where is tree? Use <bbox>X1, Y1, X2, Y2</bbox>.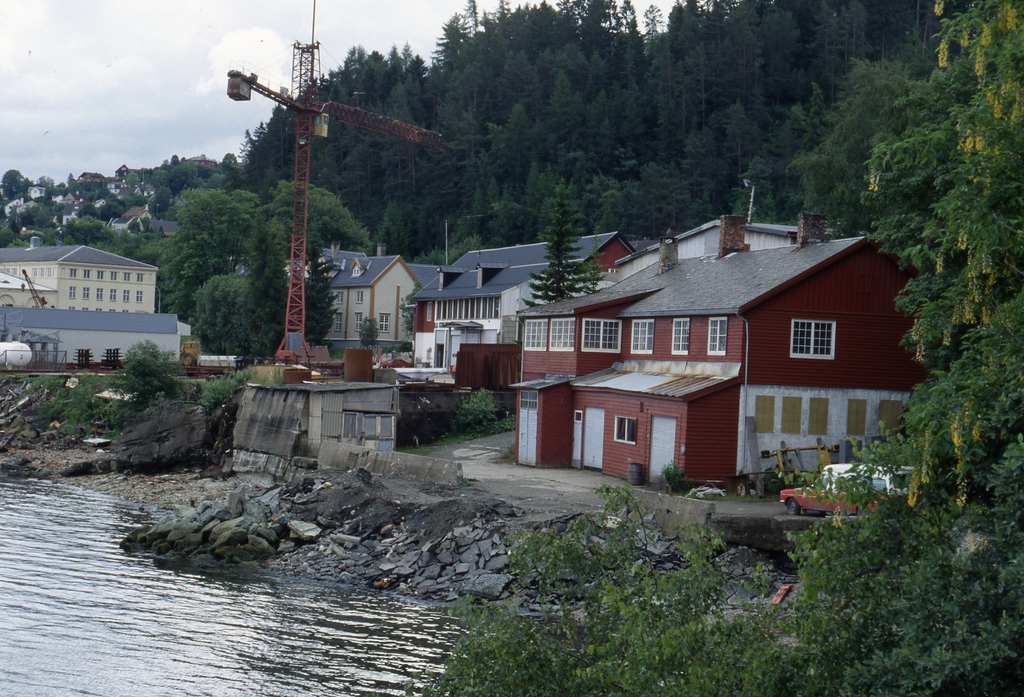
<bbox>0, 229, 62, 250</bbox>.
